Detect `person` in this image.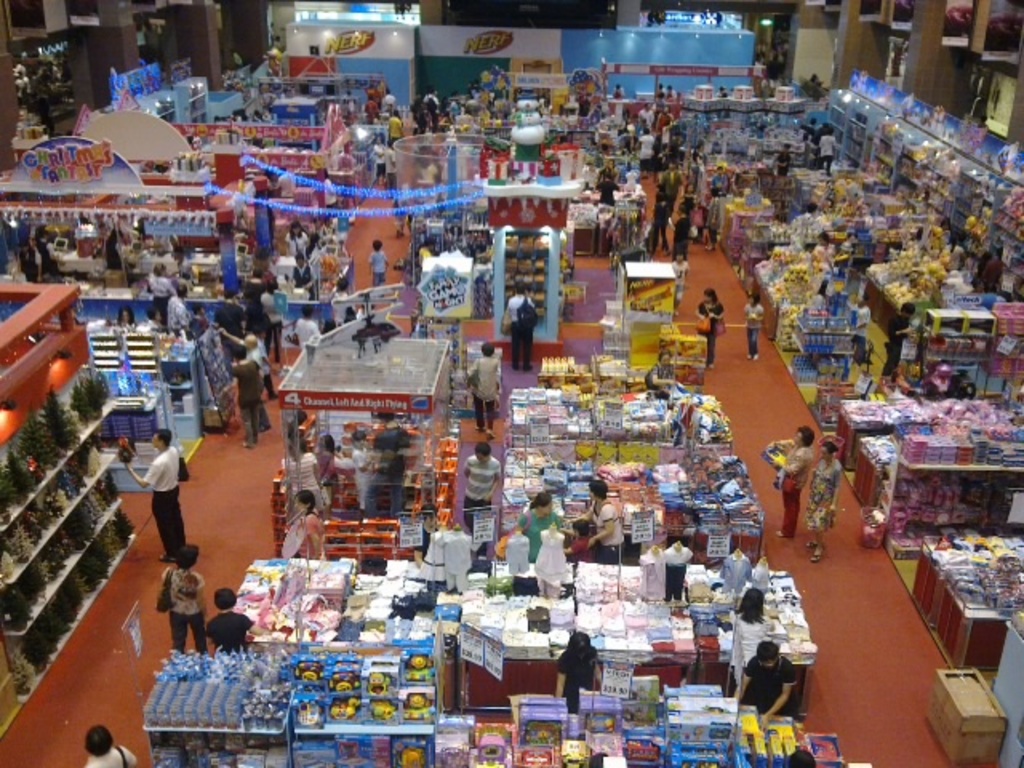
Detection: detection(598, 176, 621, 203).
